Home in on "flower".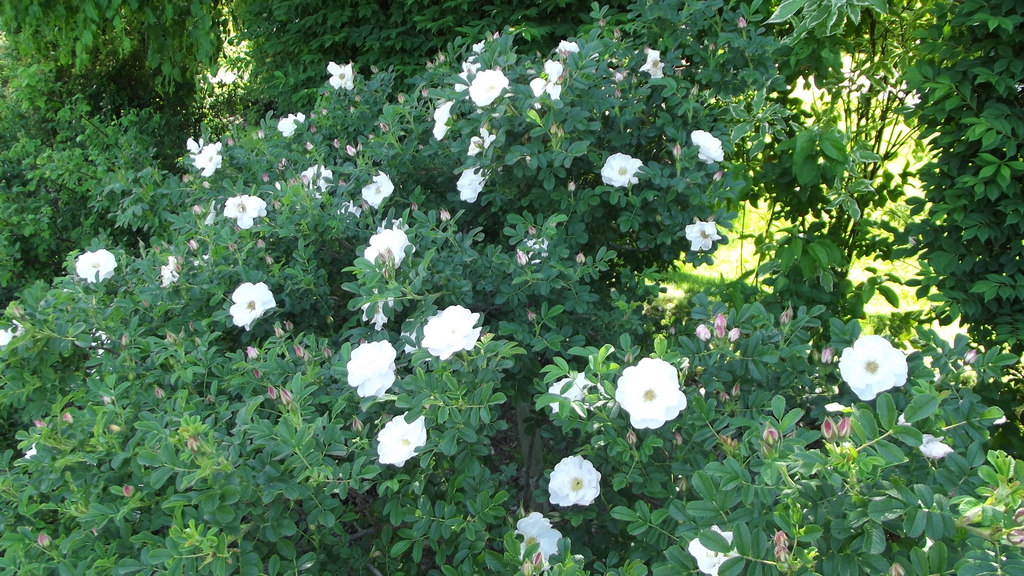
Homed in at 817, 415, 837, 445.
